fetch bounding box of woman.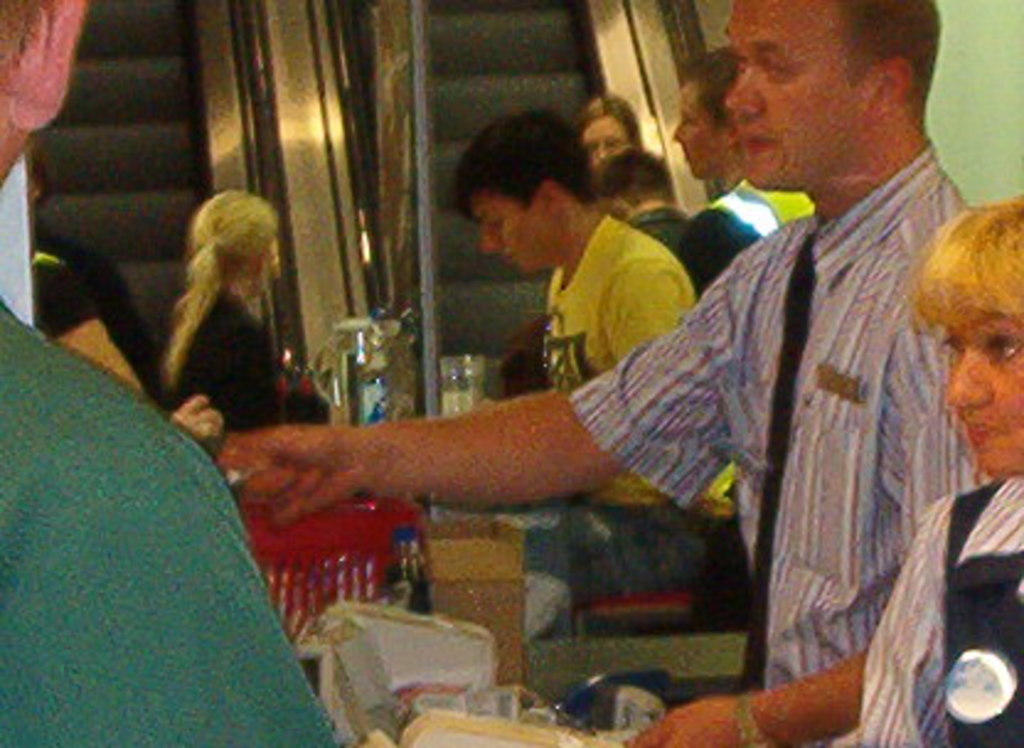
Bbox: box=[153, 189, 293, 448].
